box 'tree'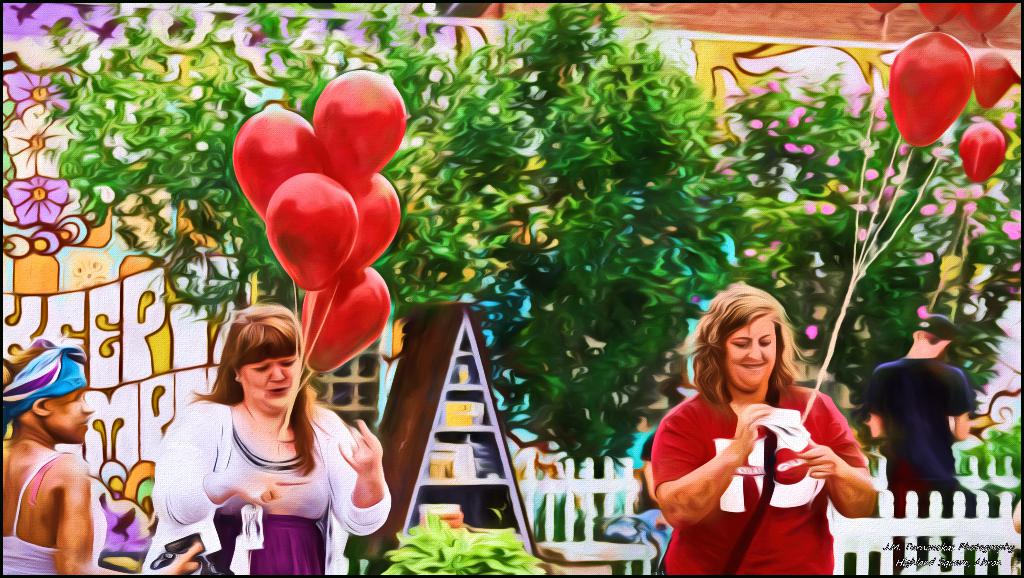
l=44, t=3, r=1023, b=534
